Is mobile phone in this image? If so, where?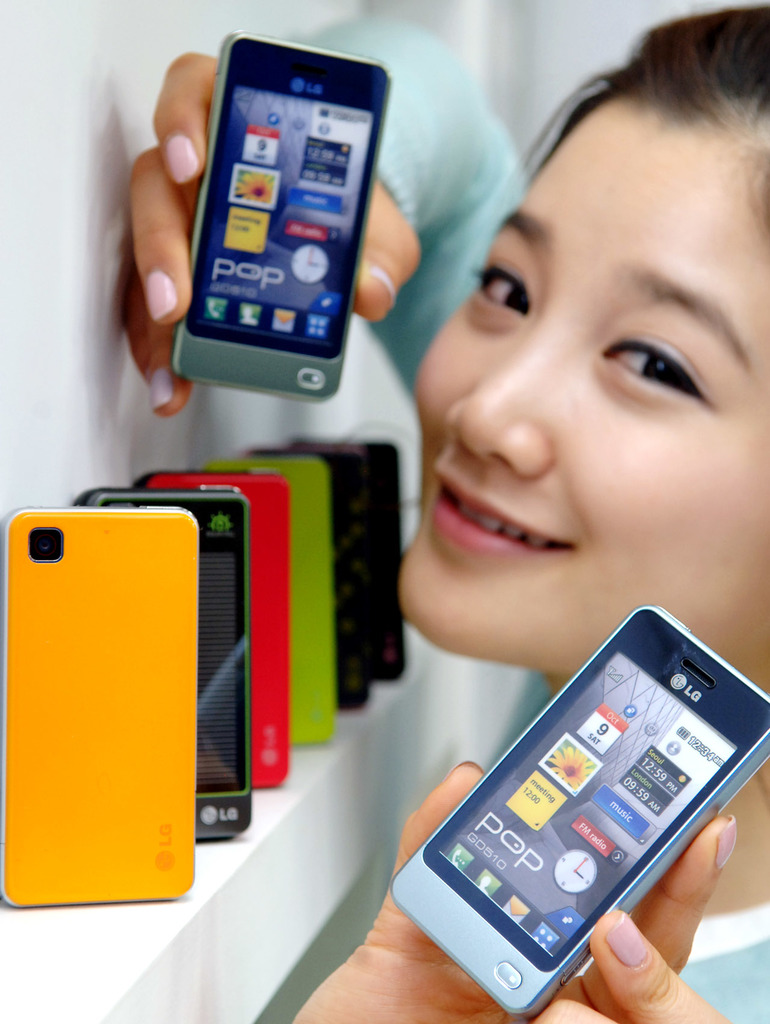
Yes, at BBox(387, 598, 769, 1016).
